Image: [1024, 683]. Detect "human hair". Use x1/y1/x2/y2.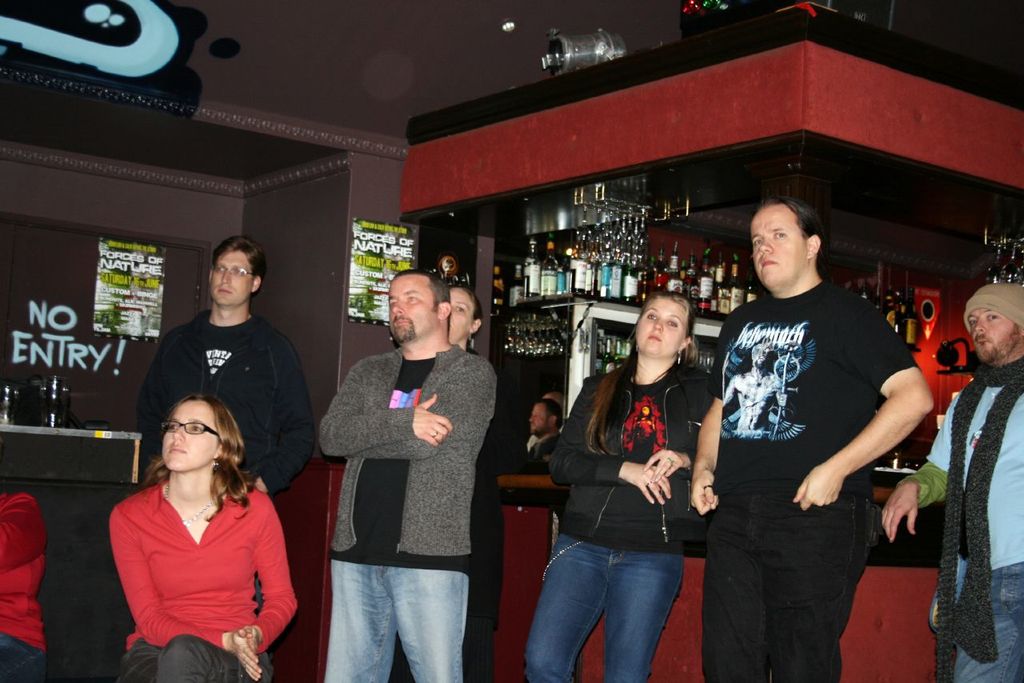
446/283/484/349.
